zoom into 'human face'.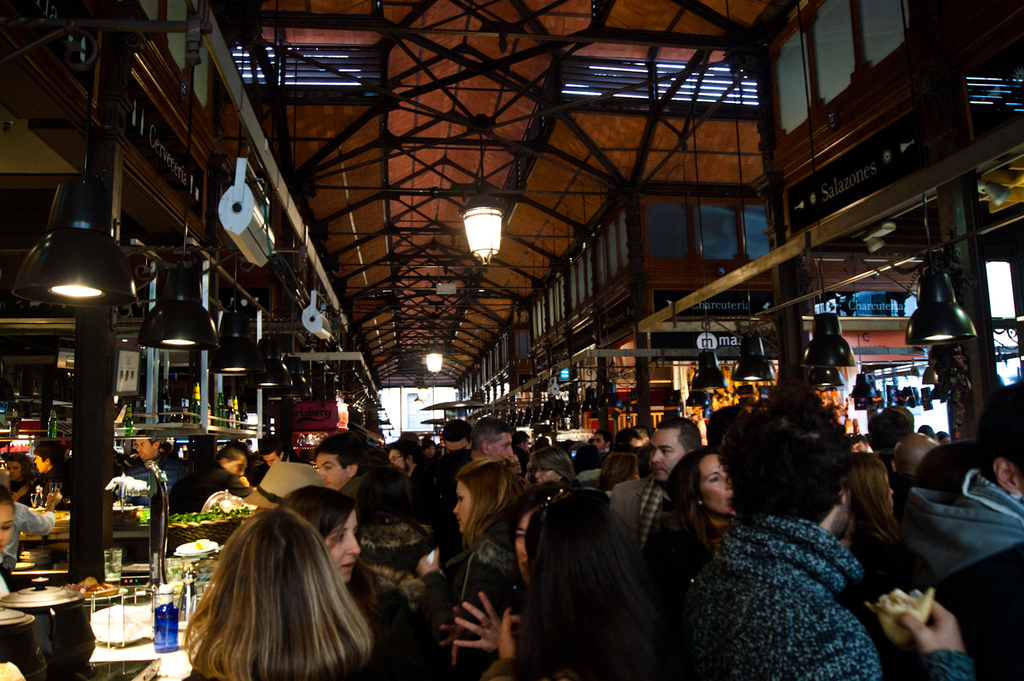
Zoom target: <region>323, 510, 360, 579</region>.
